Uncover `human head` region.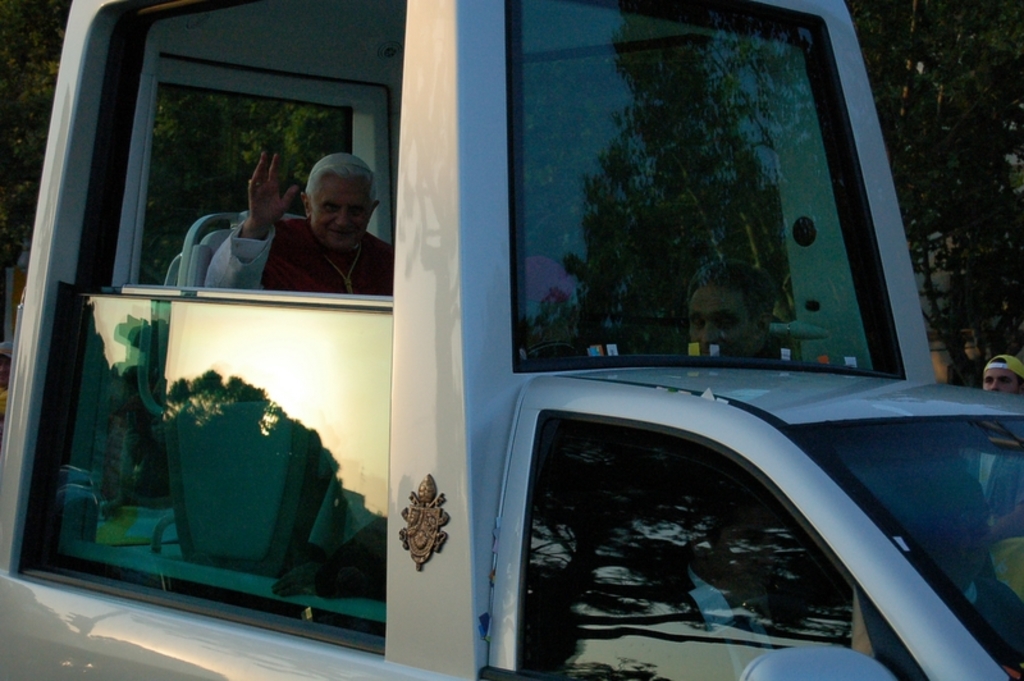
Uncovered: locate(980, 347, 1023, 396).
